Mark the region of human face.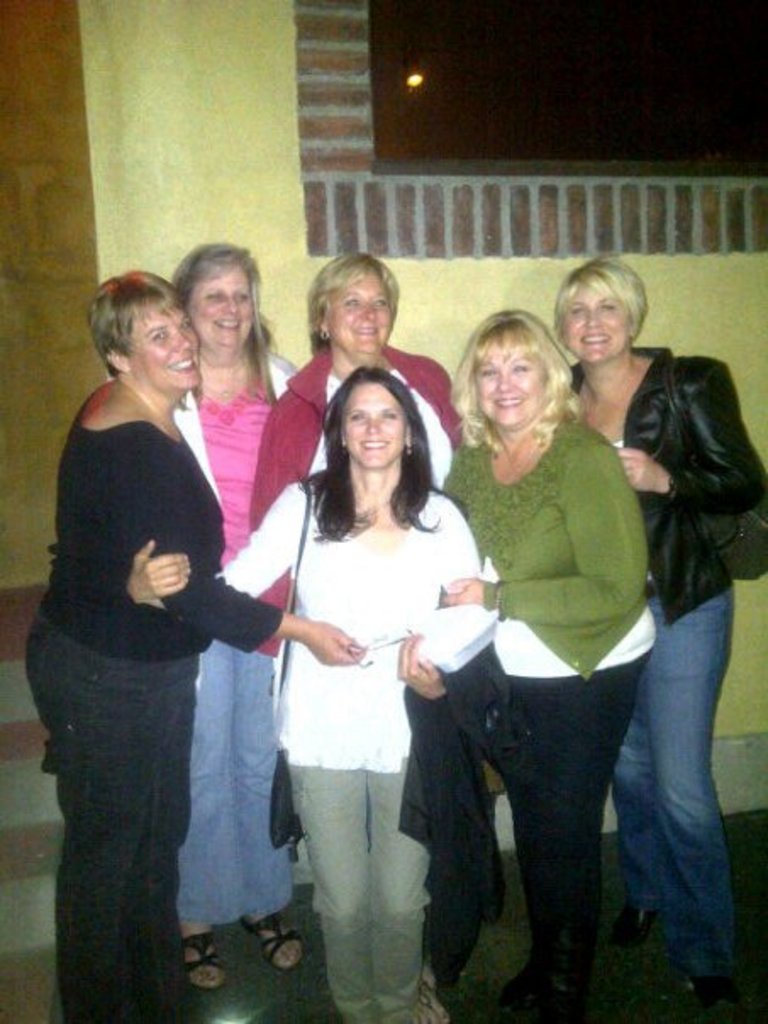
Region: 465/337/539/432.
